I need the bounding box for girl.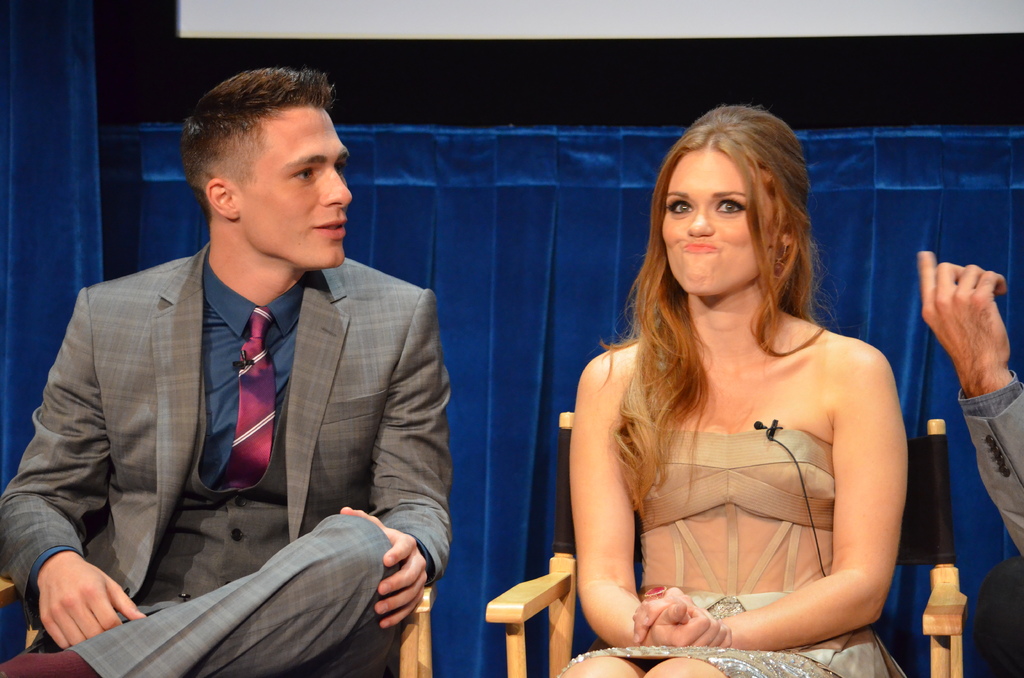
Here it is: box(559, 103, 909, 677).
